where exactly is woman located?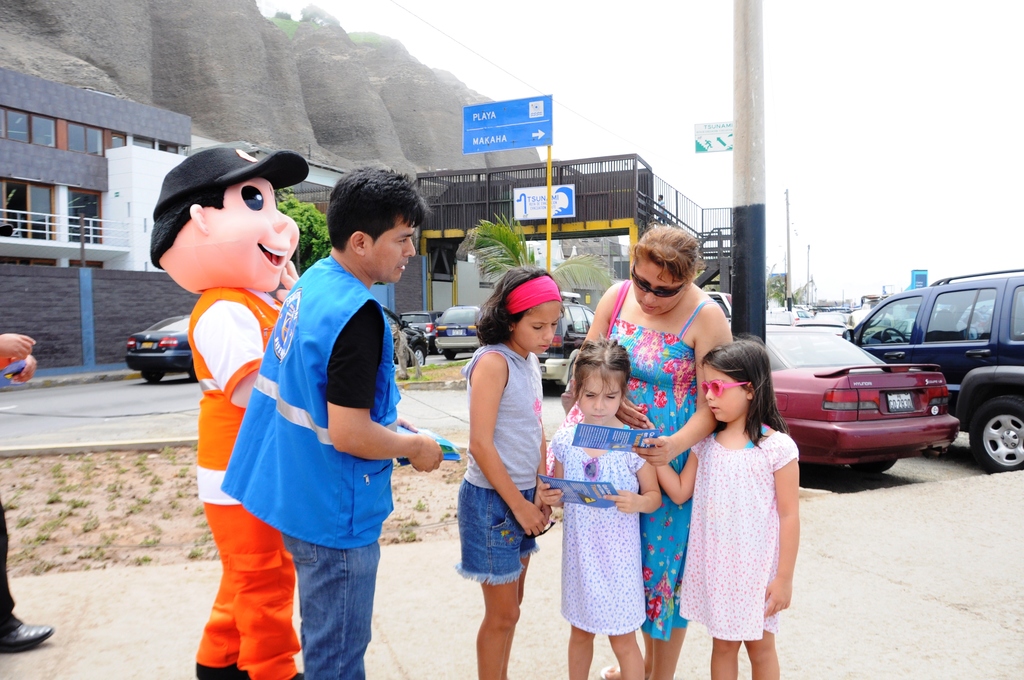
Its bounding box is l=572, t=239, r=733, b=658.
